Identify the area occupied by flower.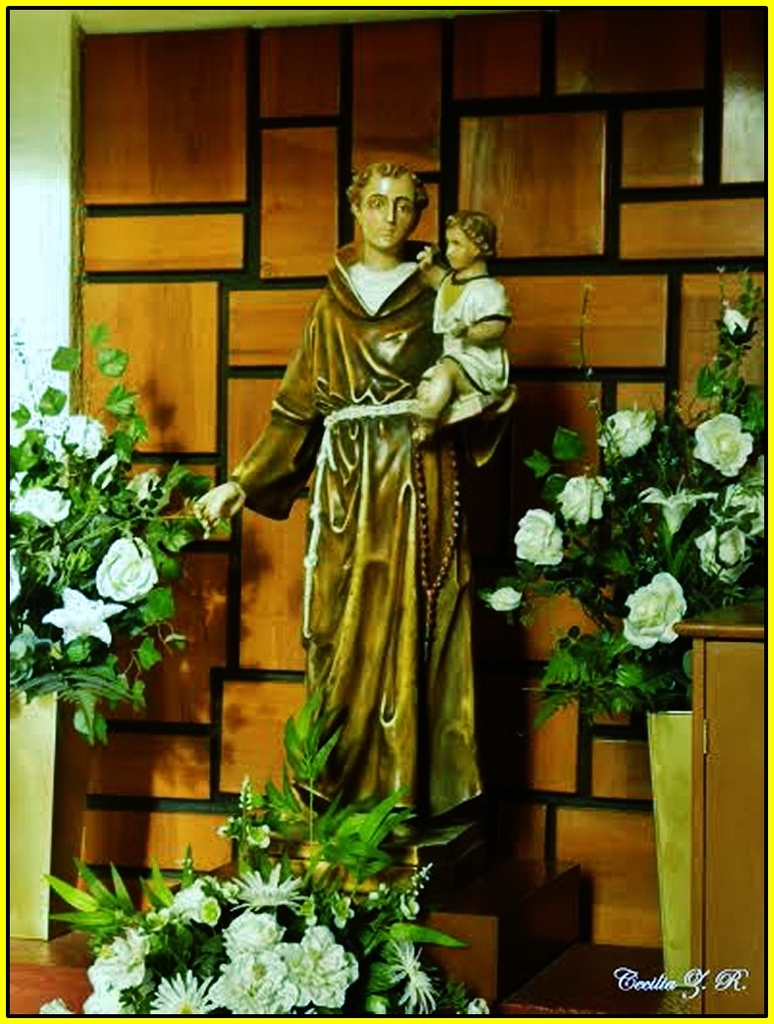
Area: <box>165,876,218,925</box>.
